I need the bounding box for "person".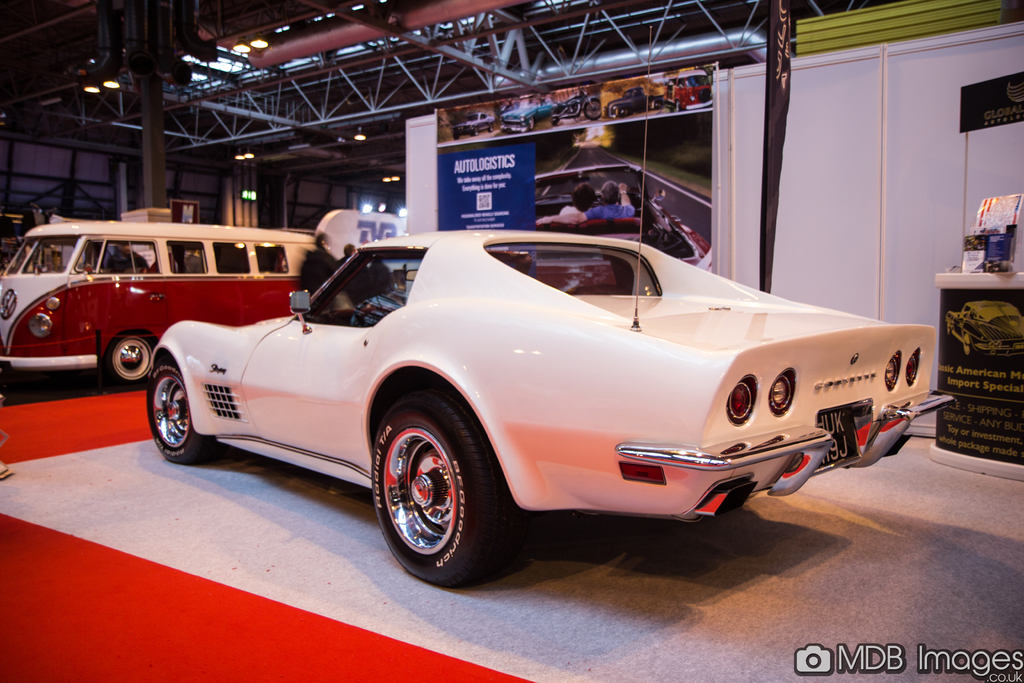
Here it is: detection(627, 180, 673, 244).
